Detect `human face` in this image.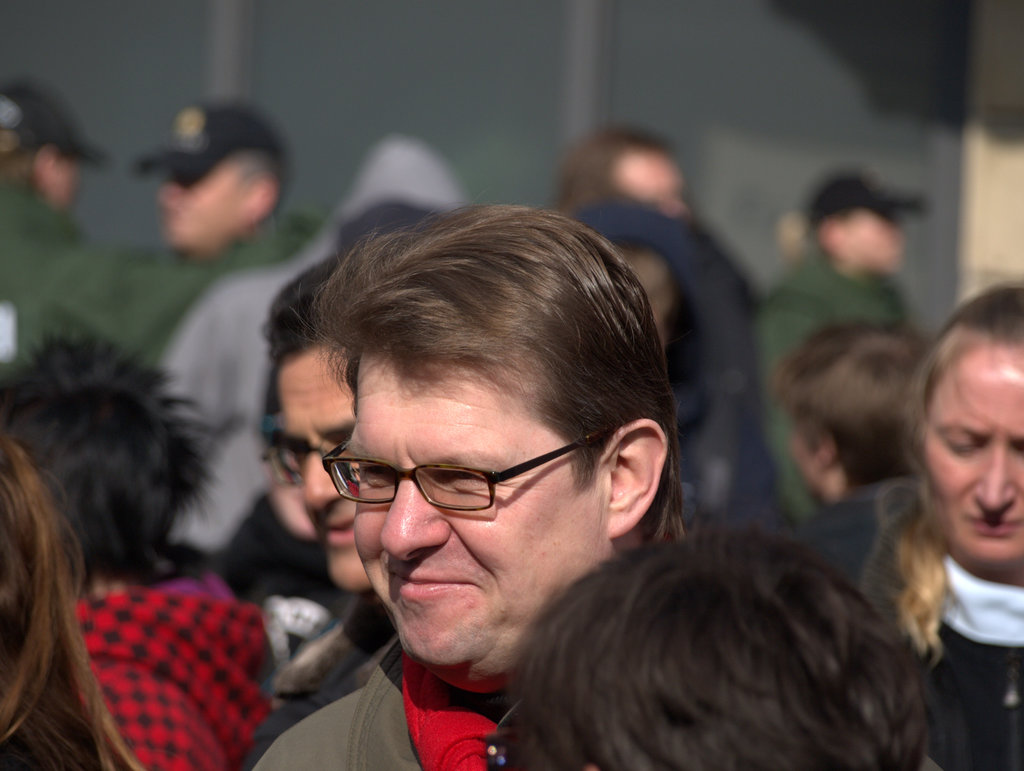
Detection: 925/352/1023/567.
